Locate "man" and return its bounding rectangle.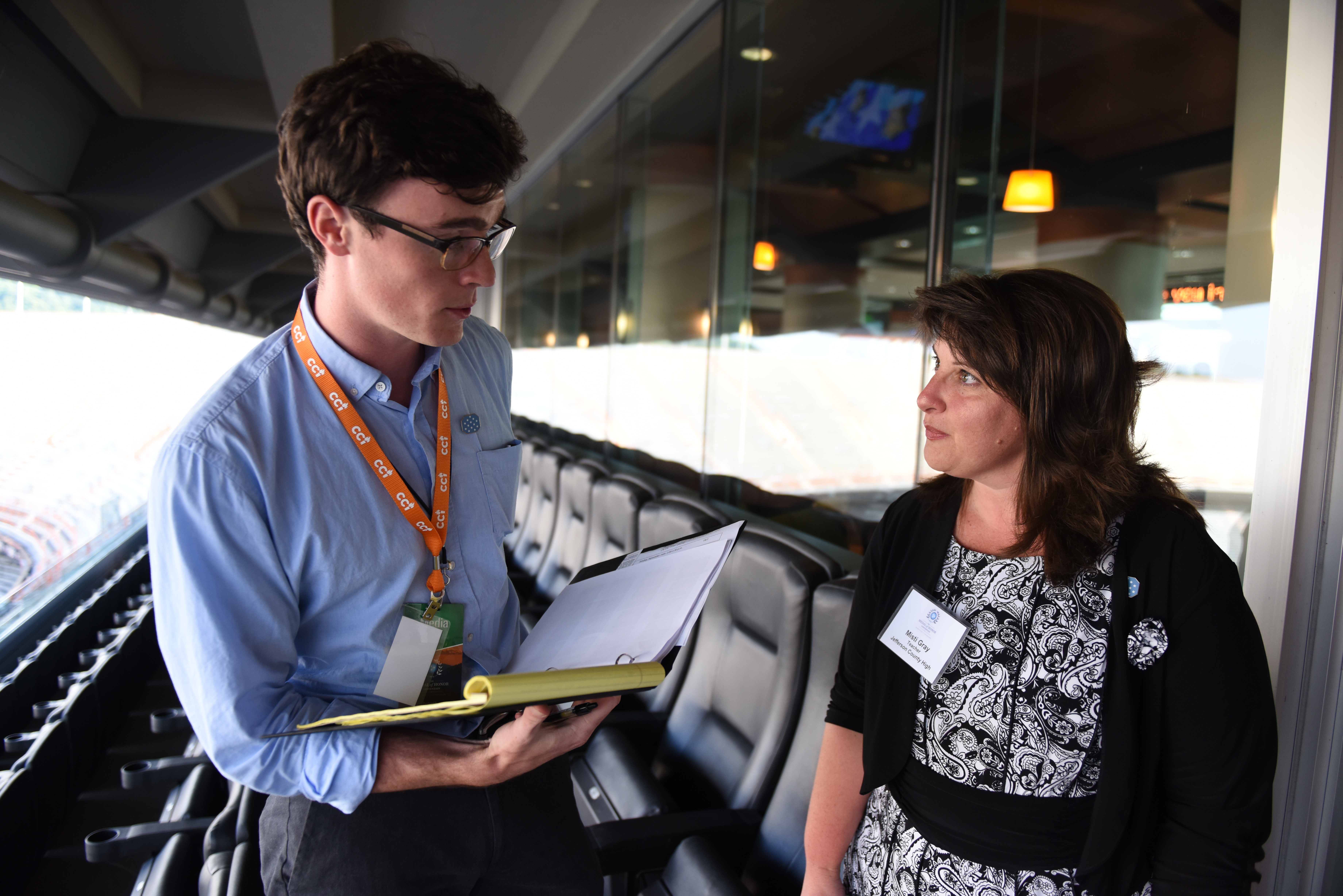
(x1=26, y1=6, x2=113, y2=163).
